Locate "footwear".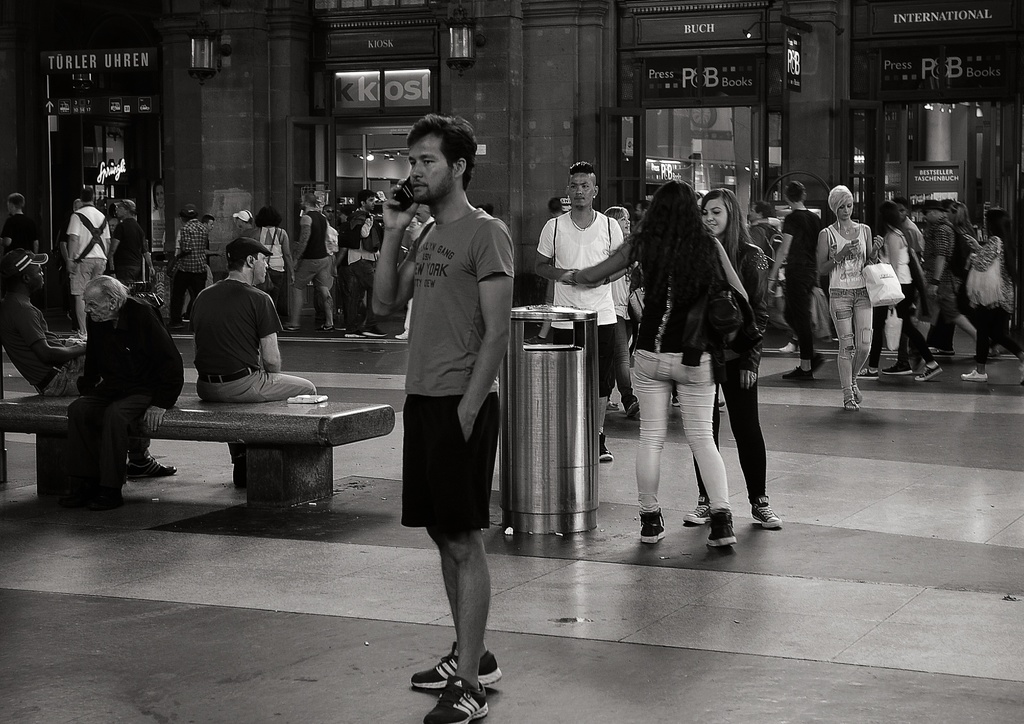
Bounding box: 783, 339, 796, 353.
